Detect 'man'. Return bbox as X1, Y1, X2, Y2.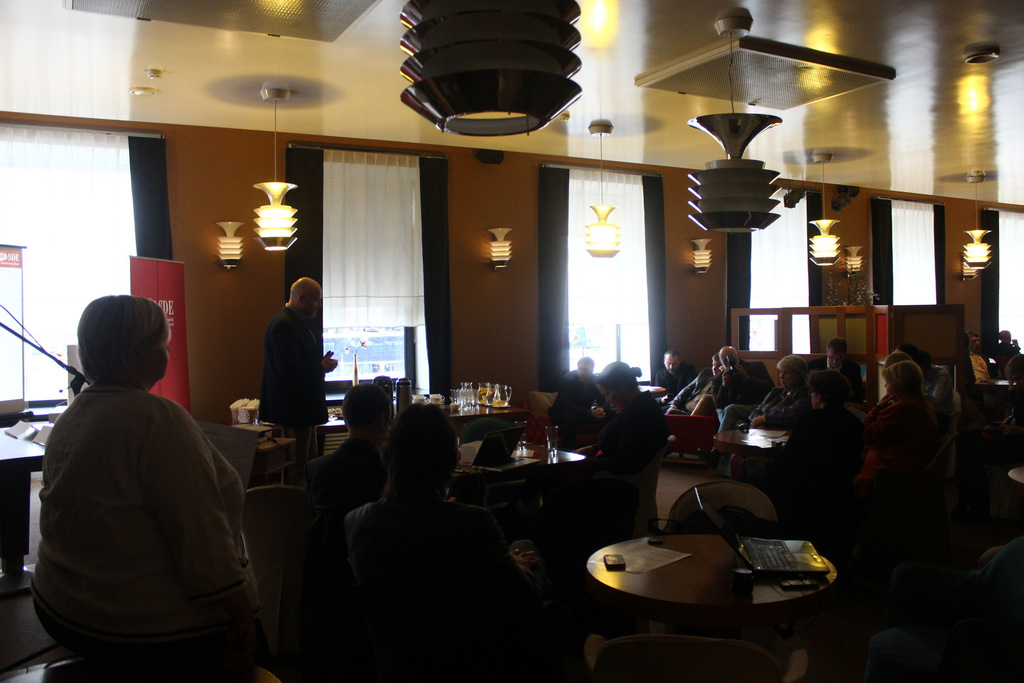
968, 333, 993, 386.
